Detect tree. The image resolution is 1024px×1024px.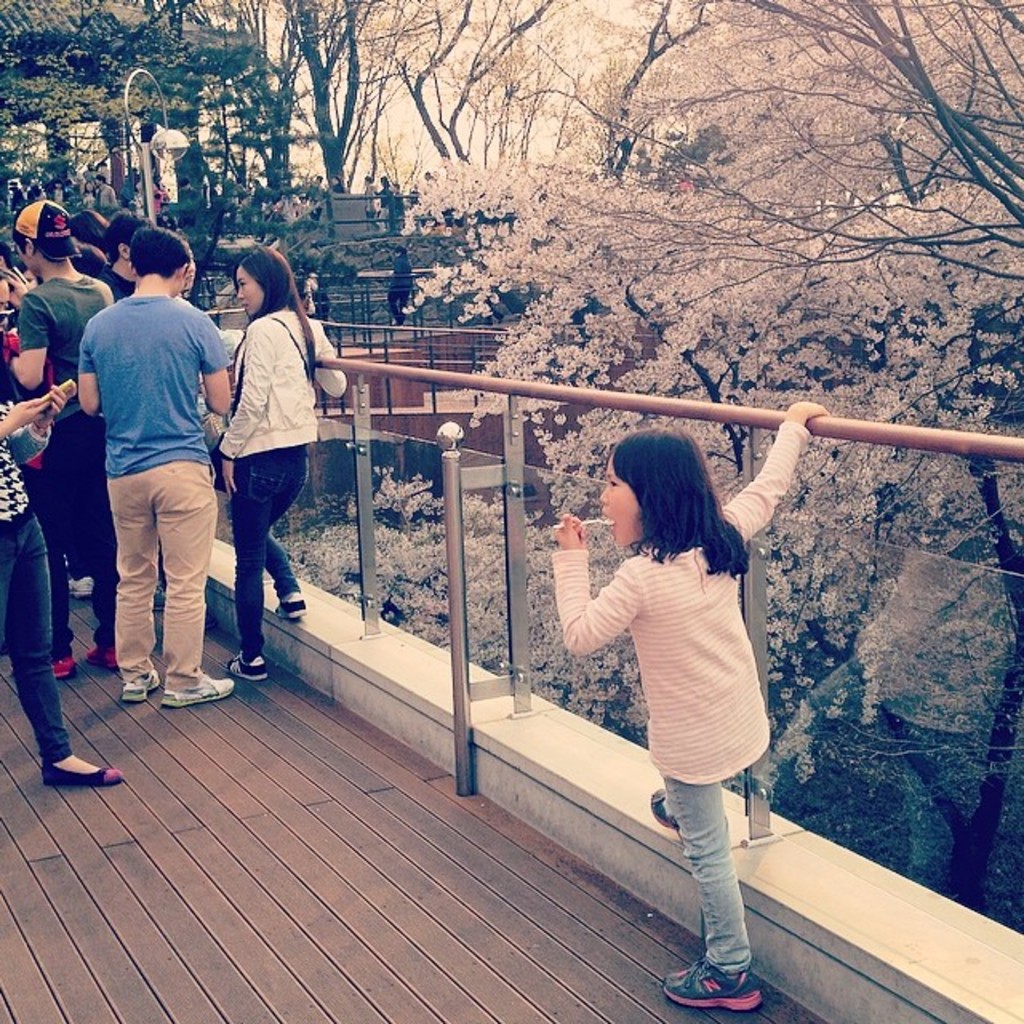
0, 0, 675, 290.
